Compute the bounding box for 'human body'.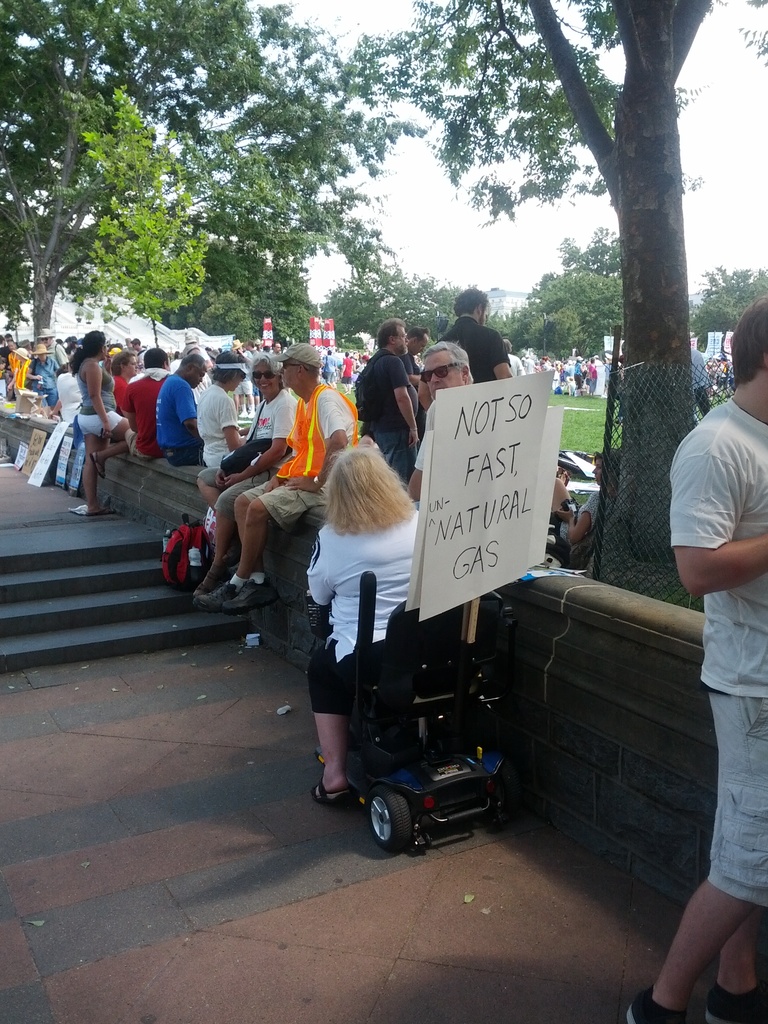
locate(74, 326, 138, 516).
